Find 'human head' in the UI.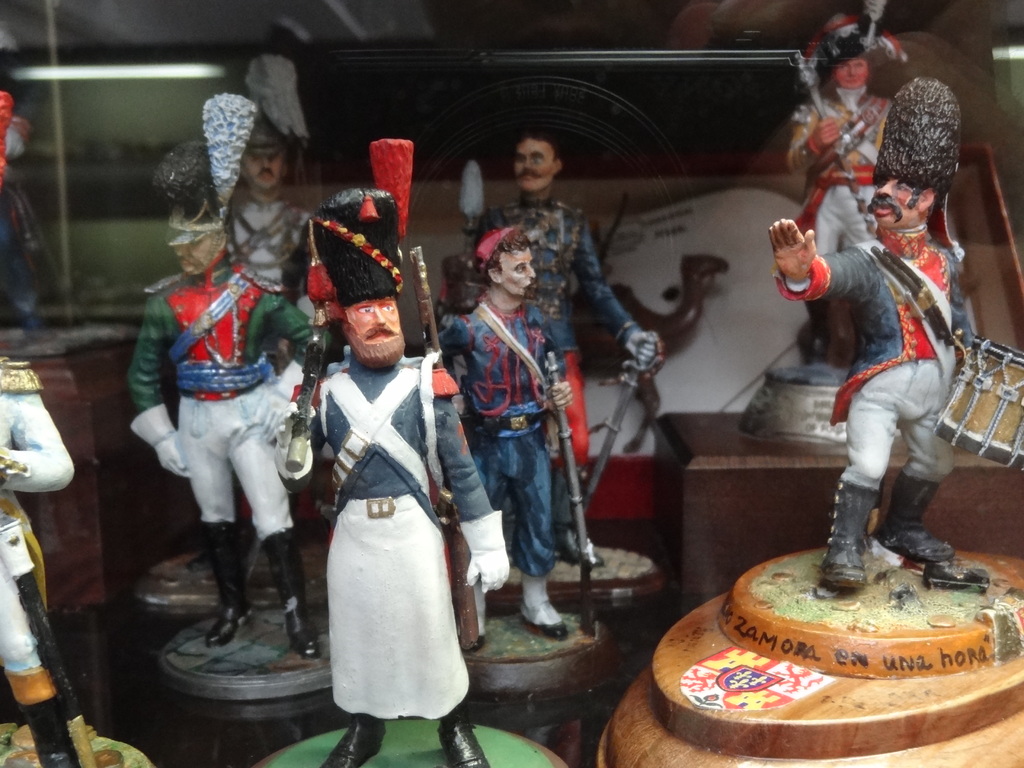
UI element at (510,130,564,197).
